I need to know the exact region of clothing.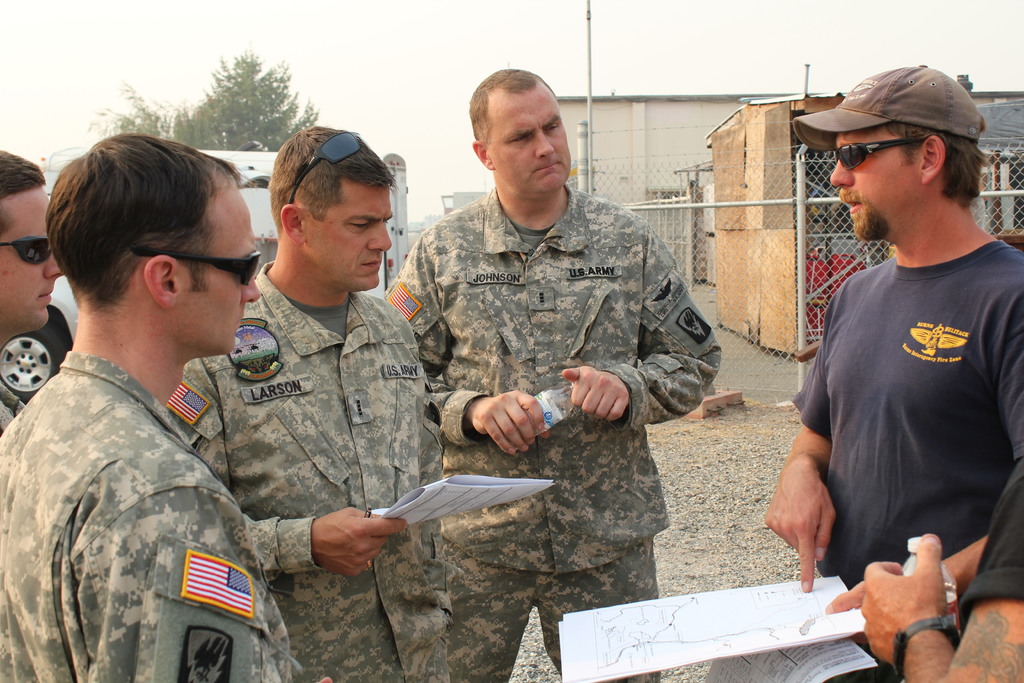
Region: box(955, 457, 1023, 634).
